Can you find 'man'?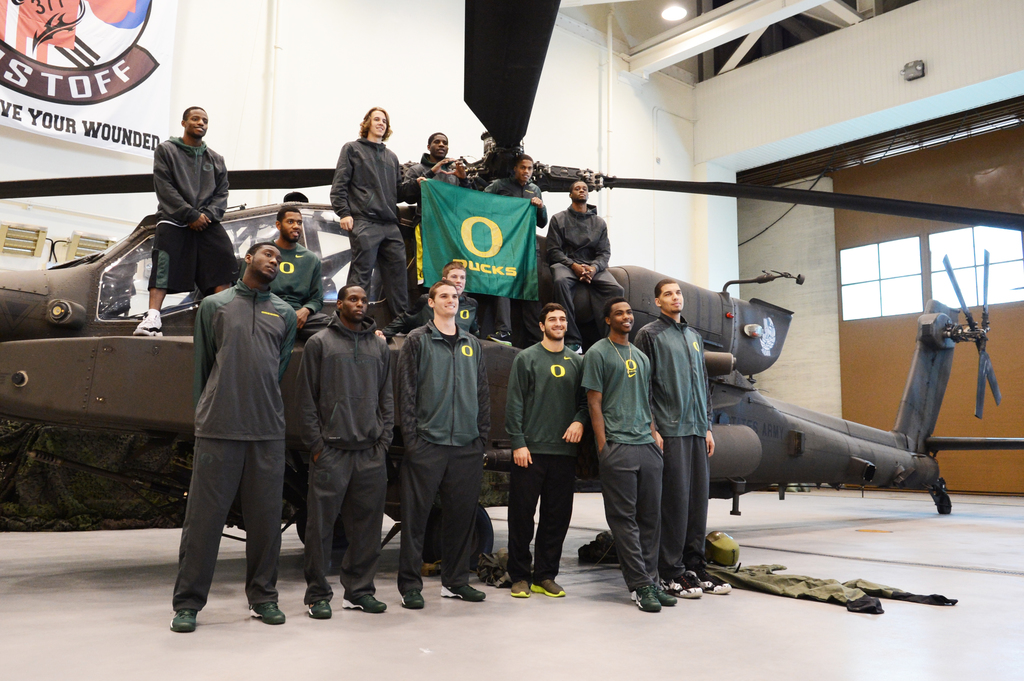
Yes, bounding box: rect(273, 188, 330, 326).
